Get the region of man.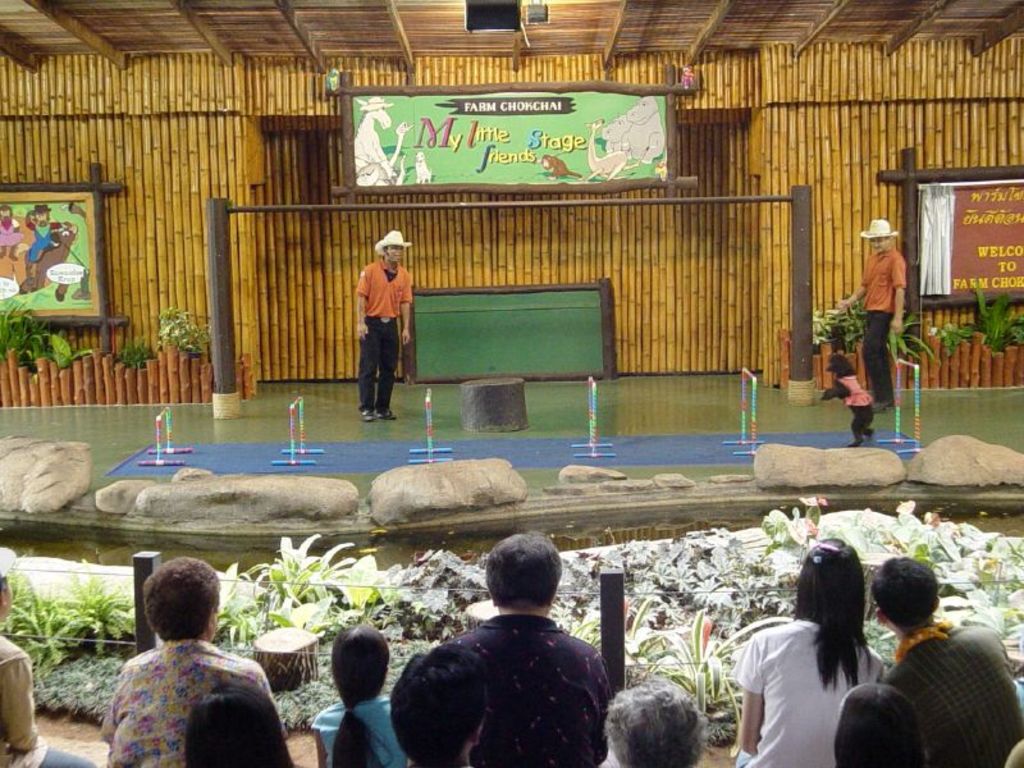
crop(406, 544, 625, 765).
